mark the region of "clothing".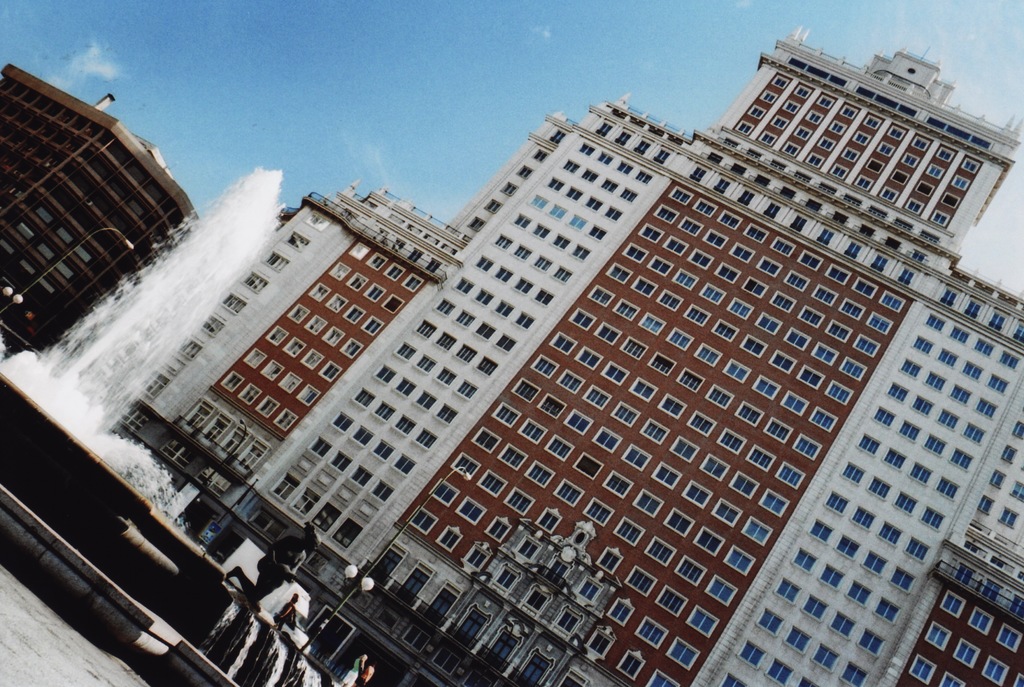
Region: 255:535:307:595.
